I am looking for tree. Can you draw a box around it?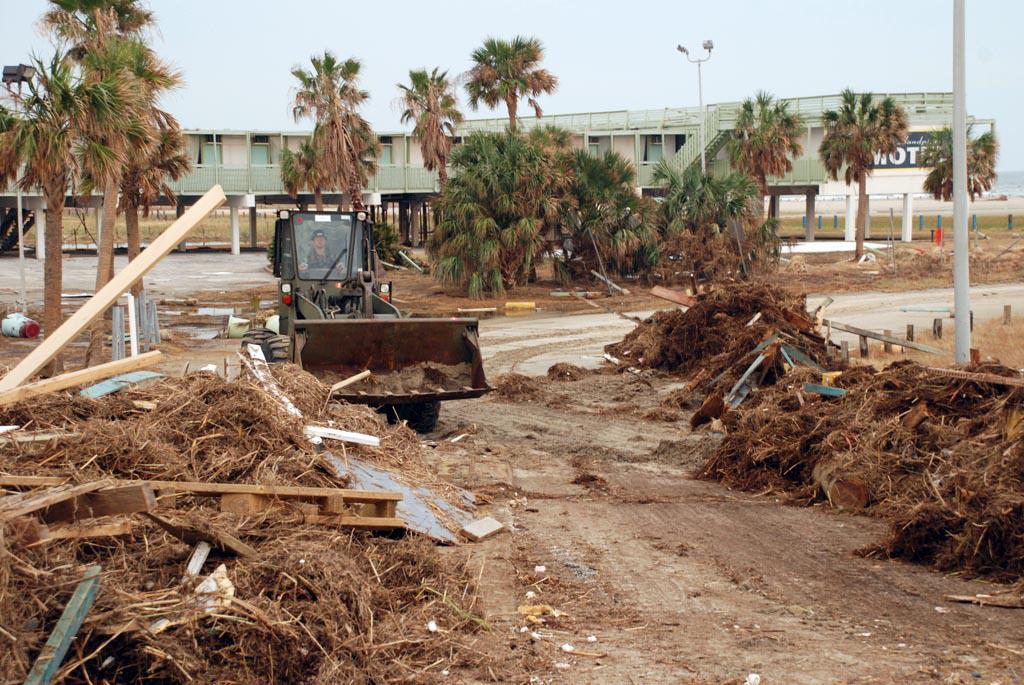
Sure, the bounding box is [x1=390, y1=63, x2=459, y2=194].
